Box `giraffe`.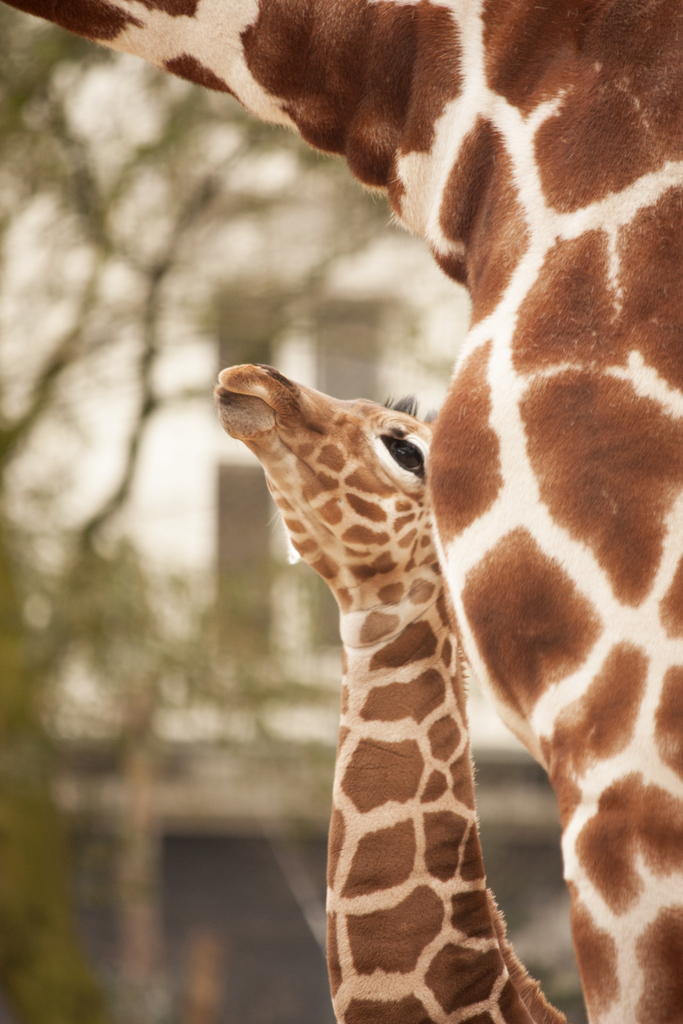
bbox=[1, 0, 682, 1021].
